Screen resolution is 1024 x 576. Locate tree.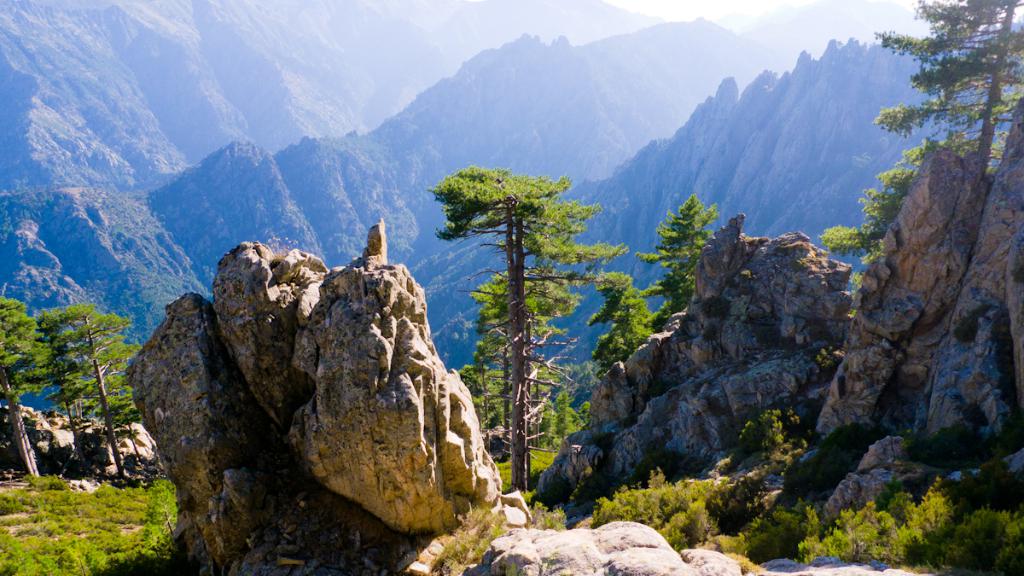
537, 365, 588, 445.
